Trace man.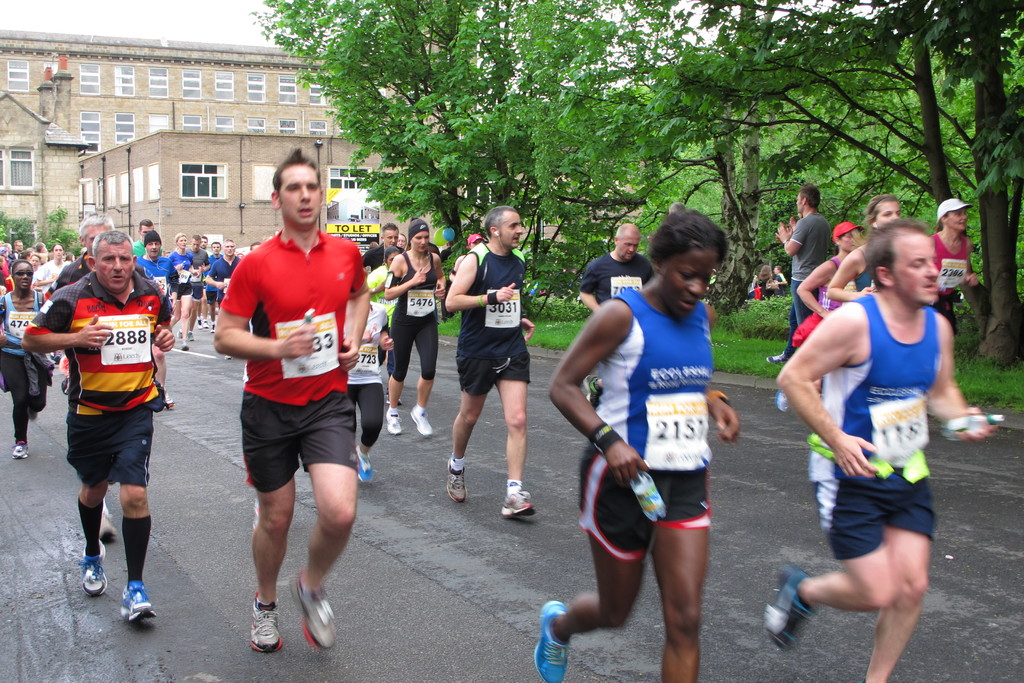
Traced to 194:156:383:676.
